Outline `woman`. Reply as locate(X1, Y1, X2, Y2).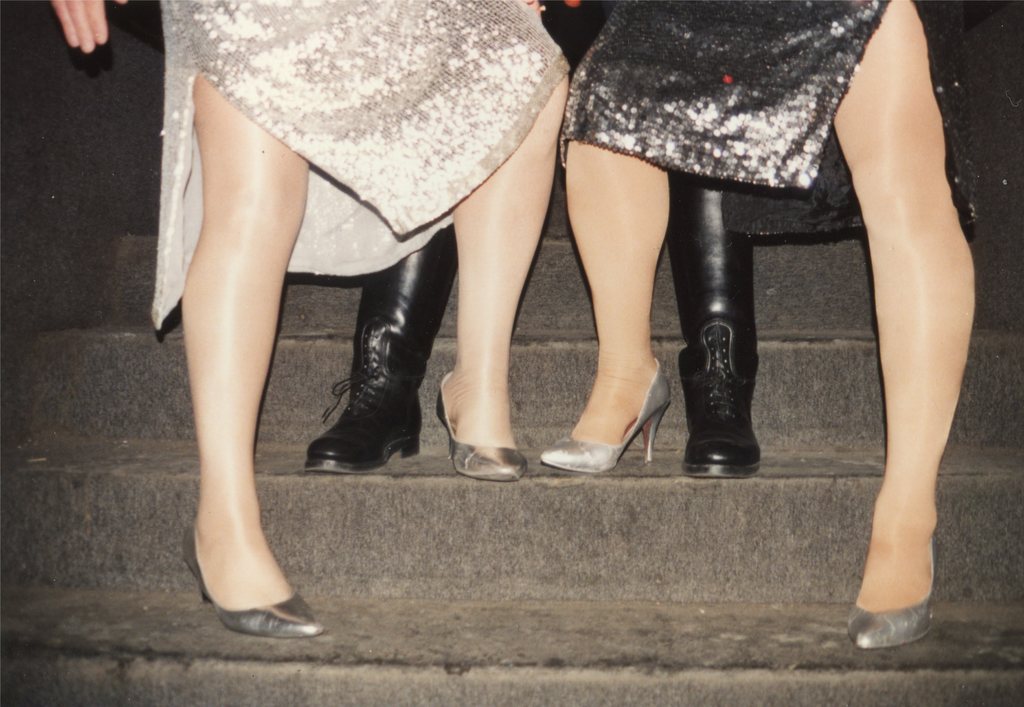
locate(545, 0, 981, 653).
